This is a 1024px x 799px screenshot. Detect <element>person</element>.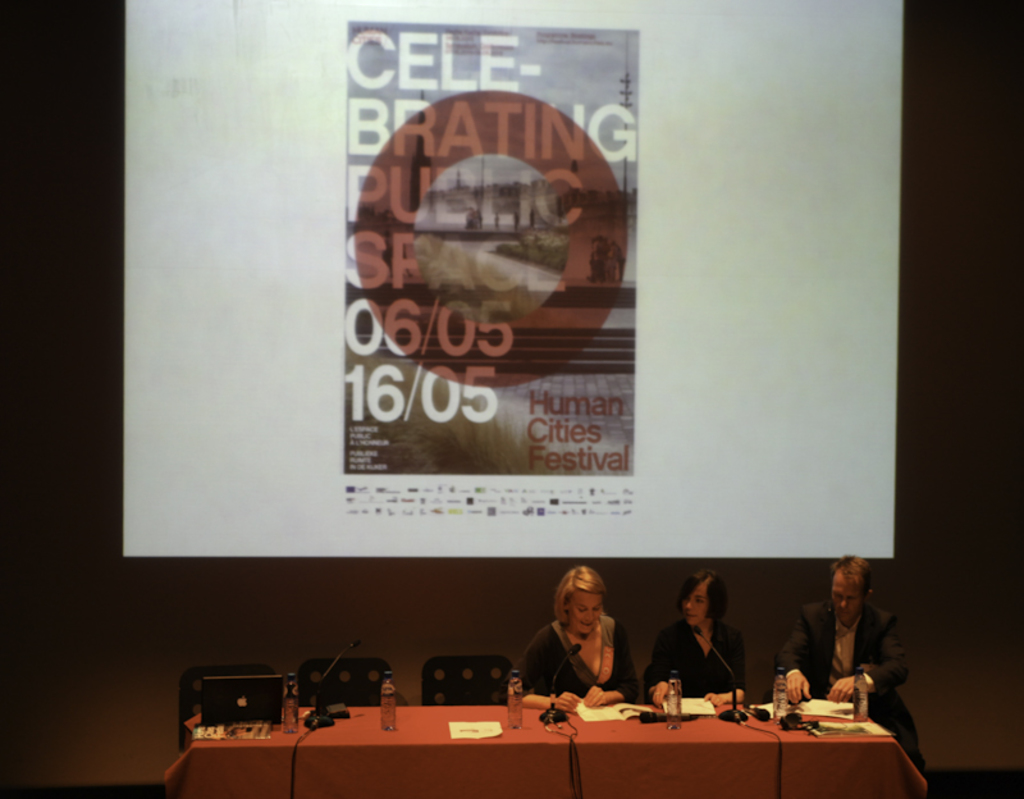
bbox=[806, 565, 899, 732].
